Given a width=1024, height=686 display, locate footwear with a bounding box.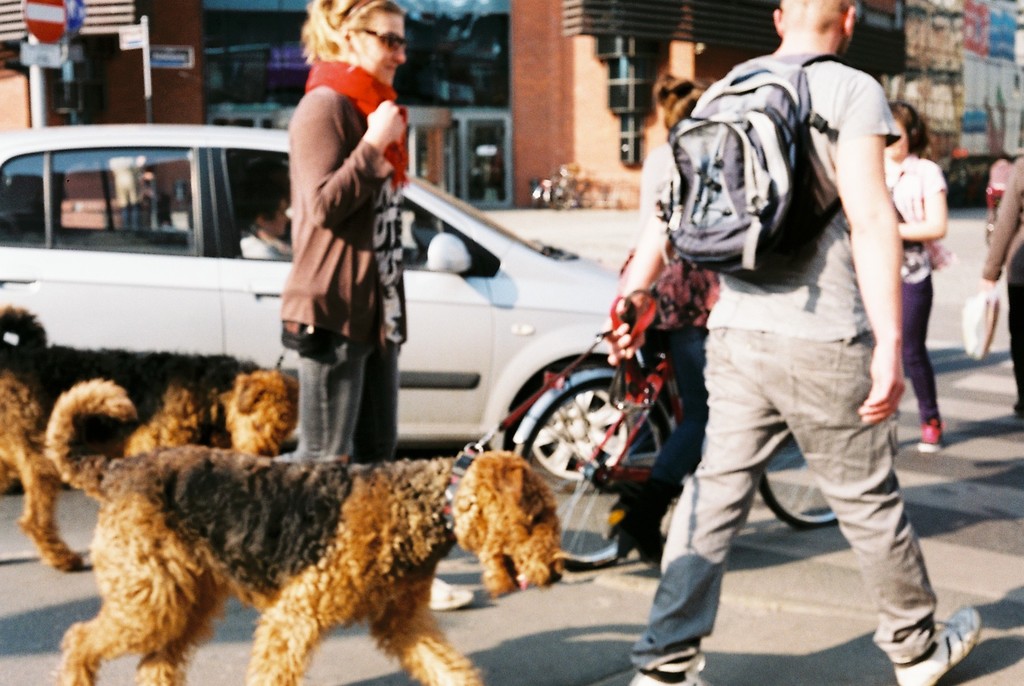
Located: (left=628, top=655, right=713, bottom=685).
